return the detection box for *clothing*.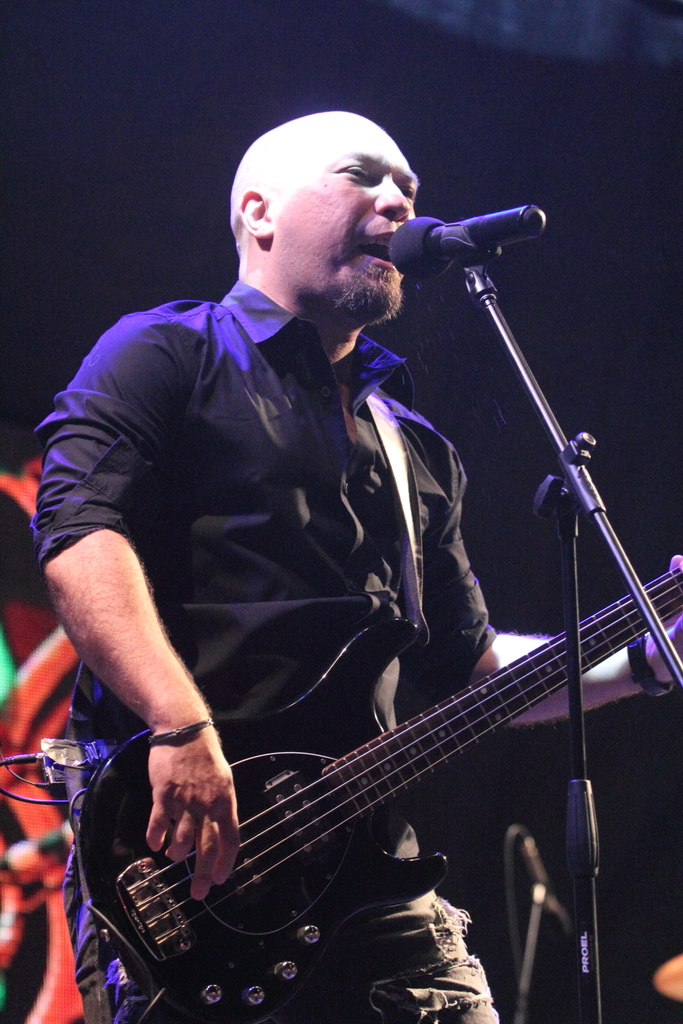
{"left": 79, "top": 184, "right": 607, "bottom": 997}.
